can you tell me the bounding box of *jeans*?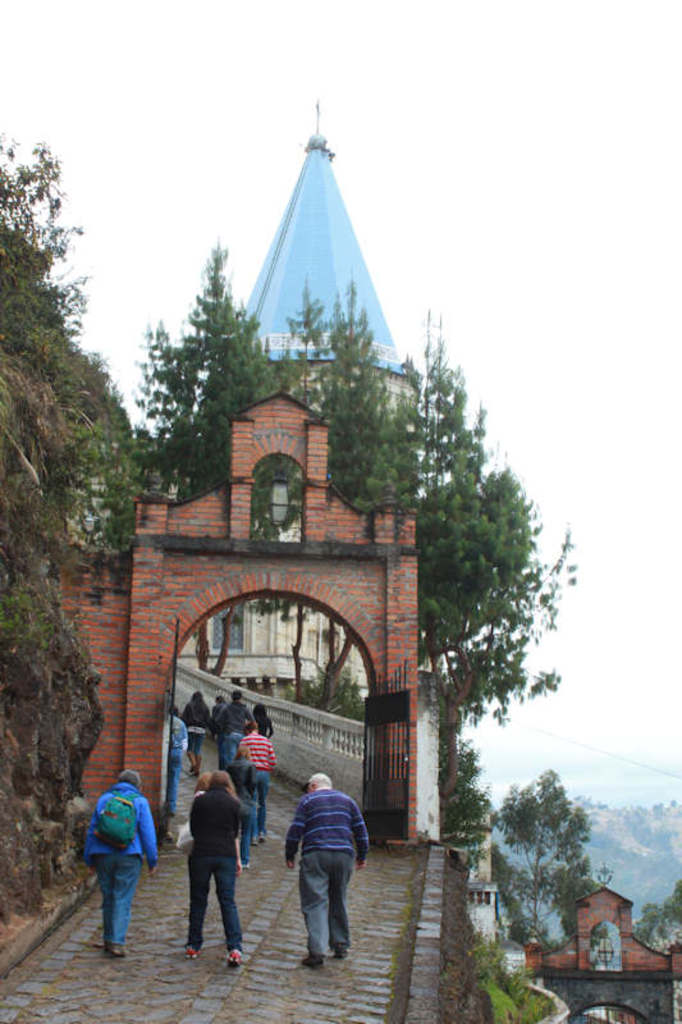
[219, 733, 241, 765].
